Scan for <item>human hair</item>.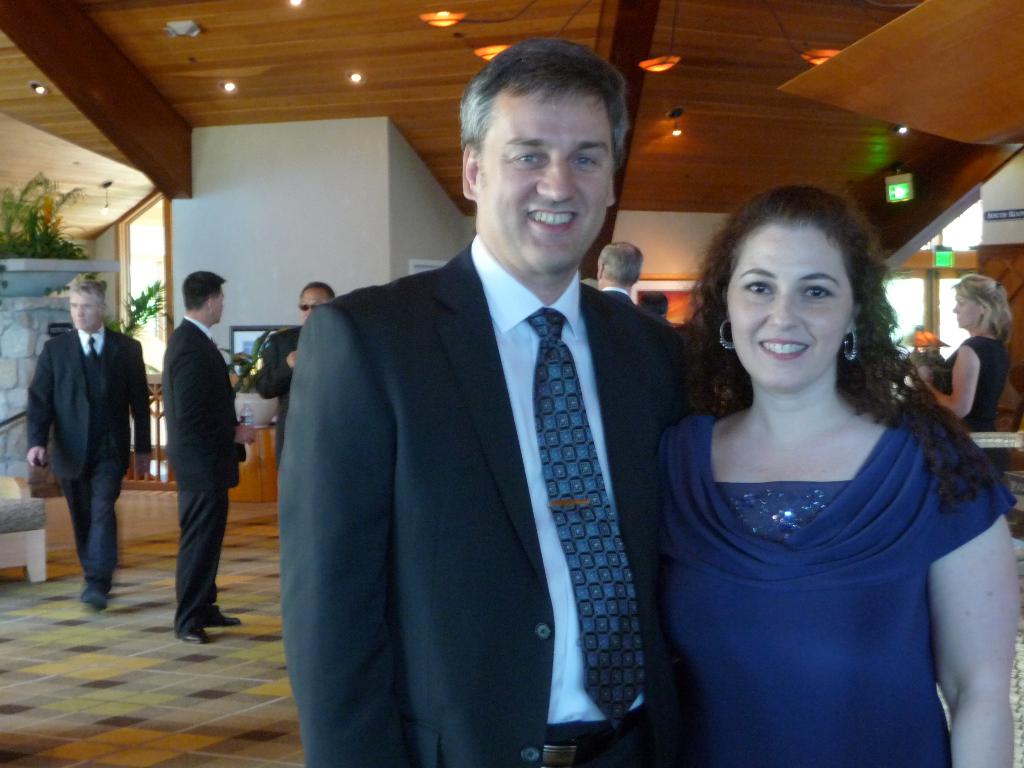
Scan result: <box>68,276,105,303</box>.
